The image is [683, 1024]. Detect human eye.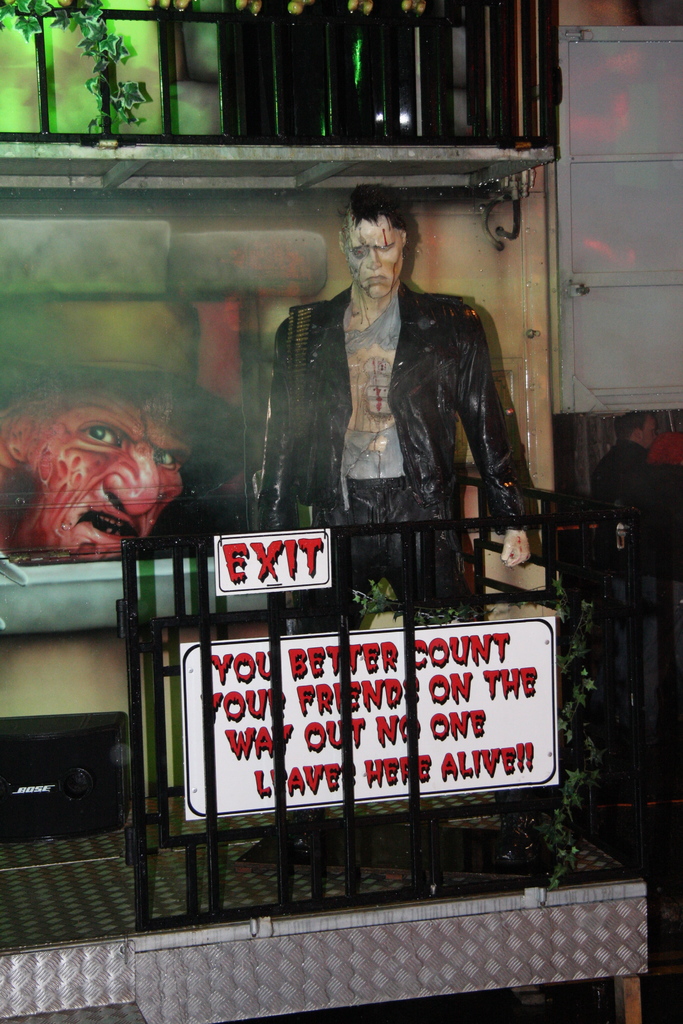
Detection: [left=71, top=420, right=120, bottom=450].
